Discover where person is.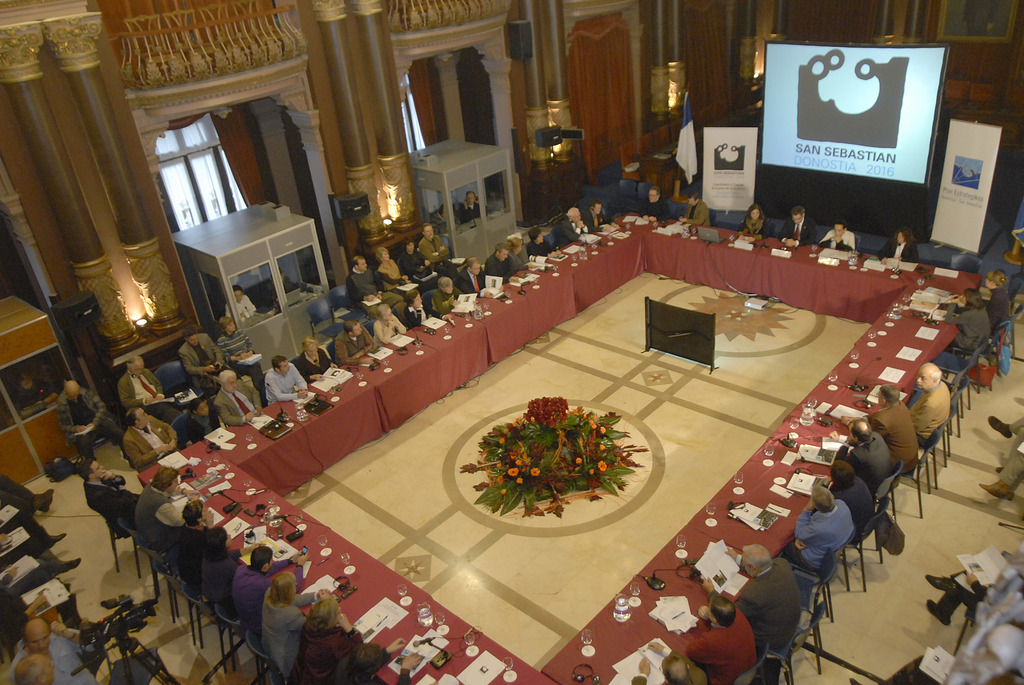
Discovered at (224, 285, 259, 323).
